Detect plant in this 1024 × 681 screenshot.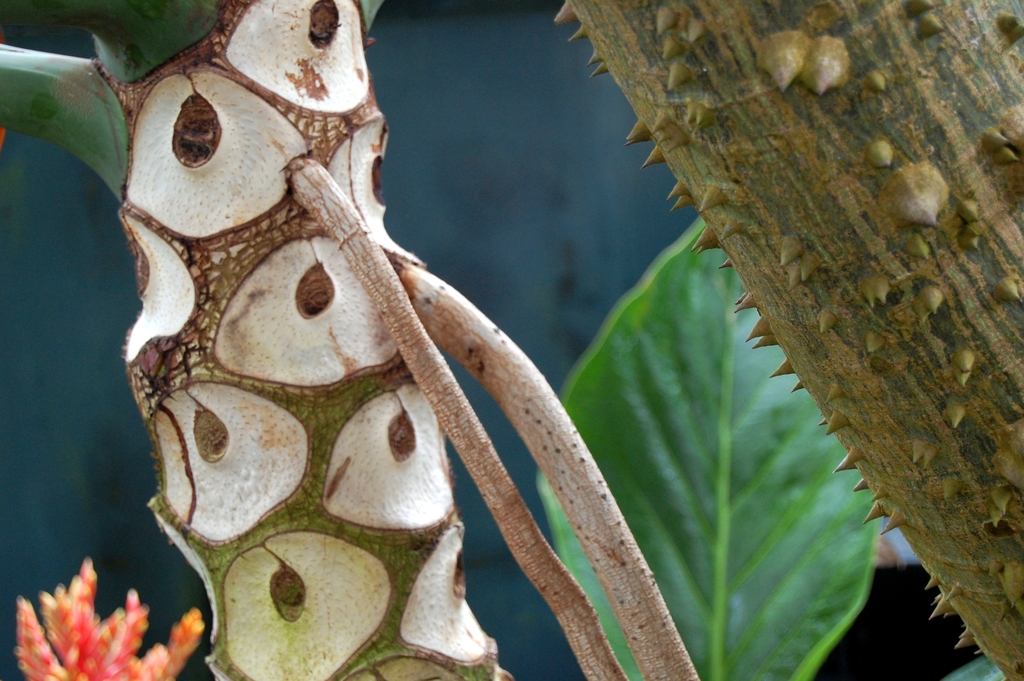
Detection: BBox(0, 539, 211, 680).
